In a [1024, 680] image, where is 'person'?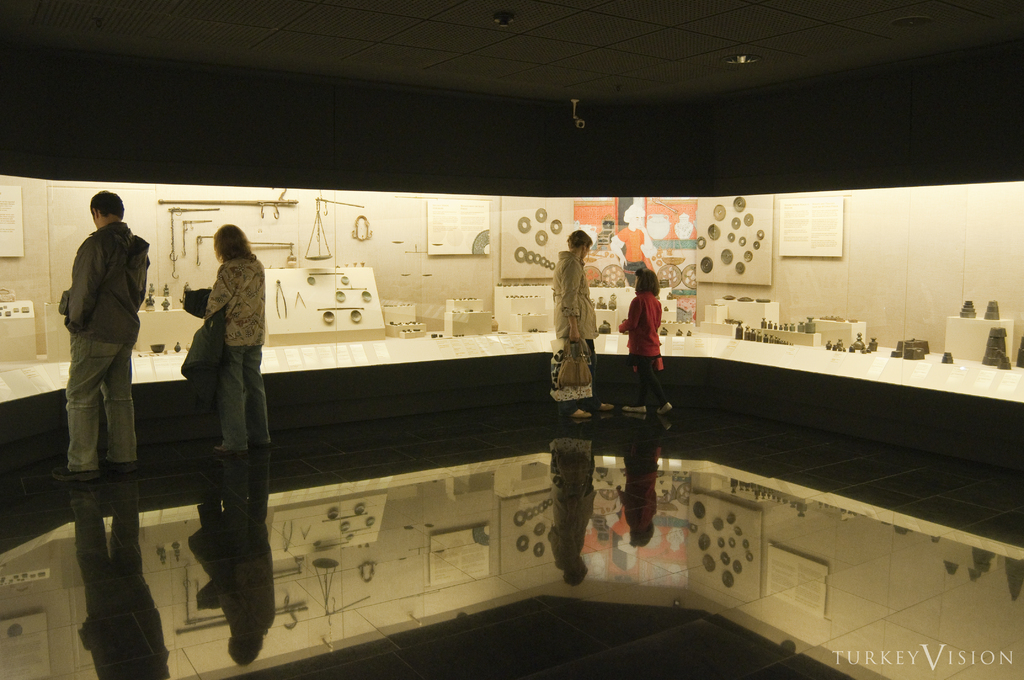
58/188/148/482.
